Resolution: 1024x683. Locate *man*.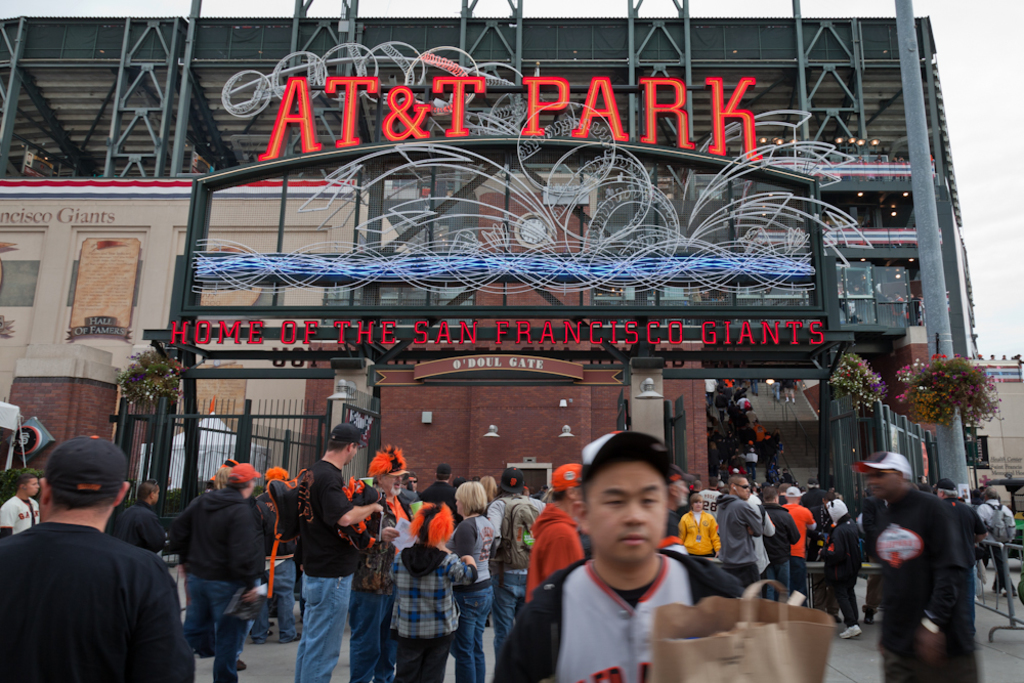
{"left": 855, "top": 452, "right": 983, "bottom": 682}.
